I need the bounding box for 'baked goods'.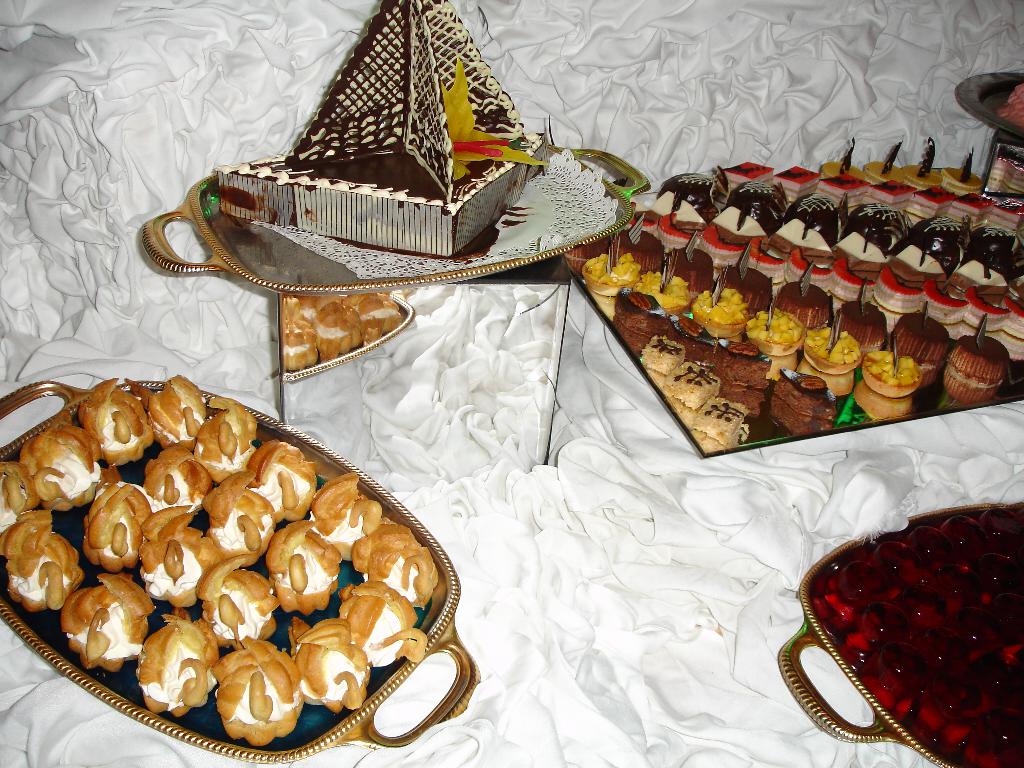
Here it is: BBox(266, 519, 344, 621).
